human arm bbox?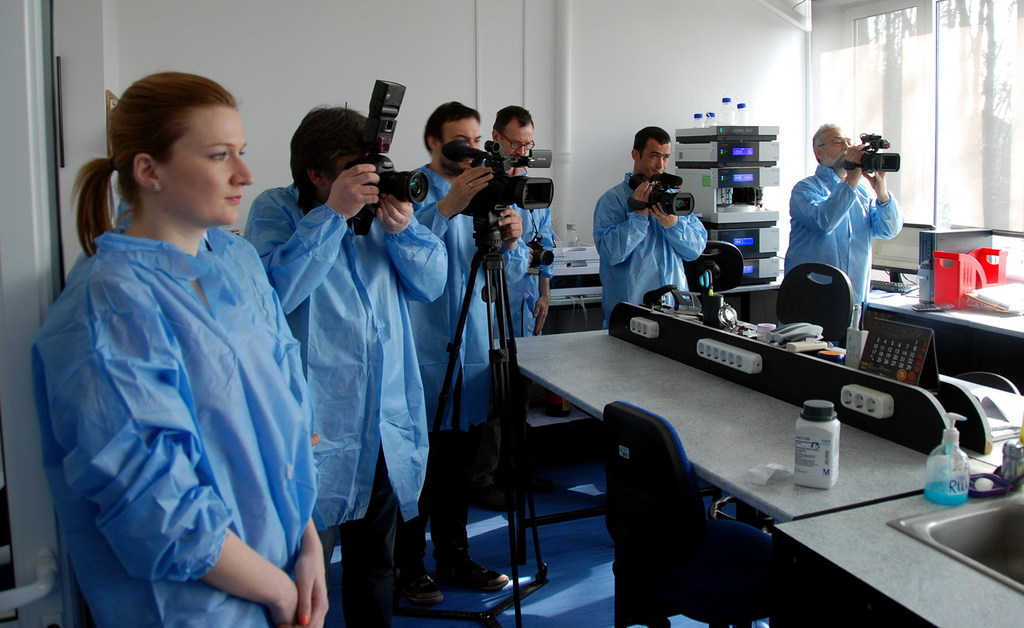
588, 181, 650, 264
